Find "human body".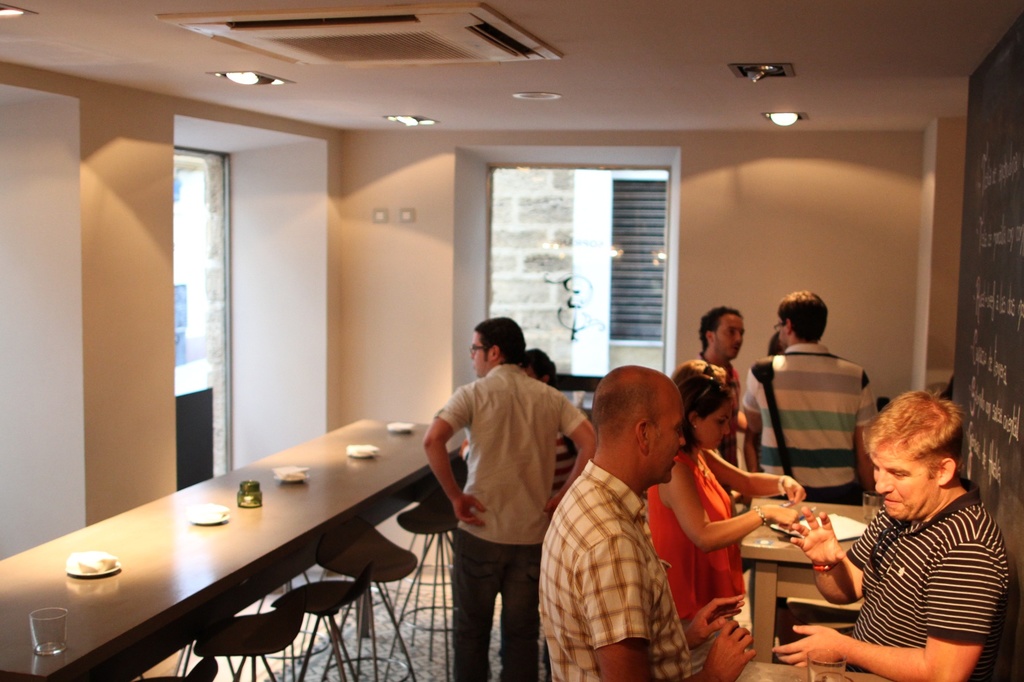
bbox=(744, 283, 876, 505).
